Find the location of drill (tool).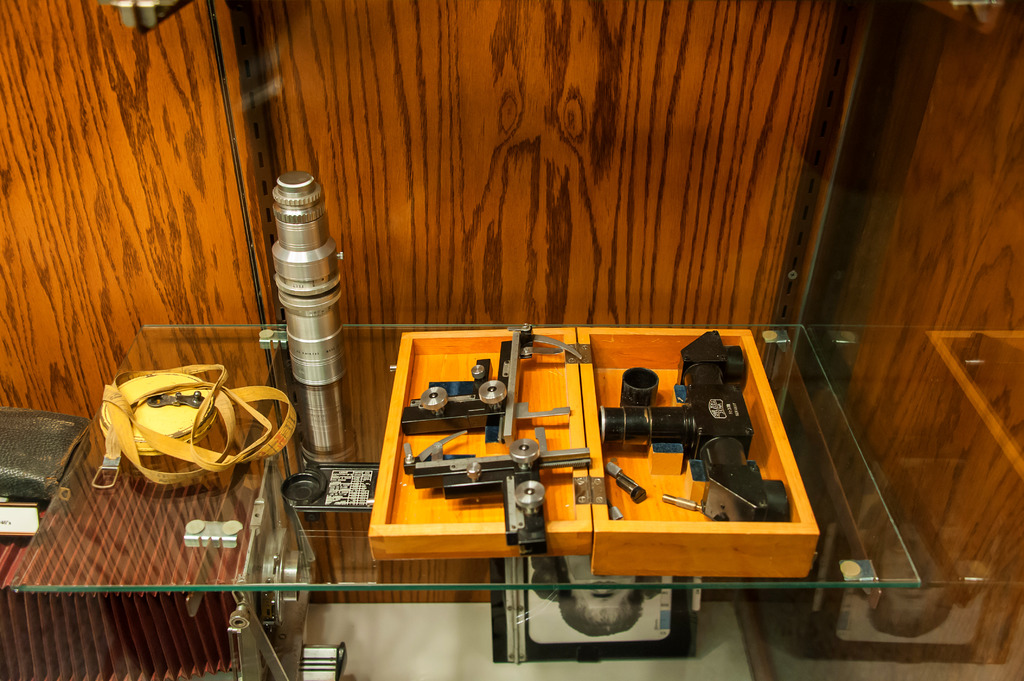
Location: [598,331,794,524].
